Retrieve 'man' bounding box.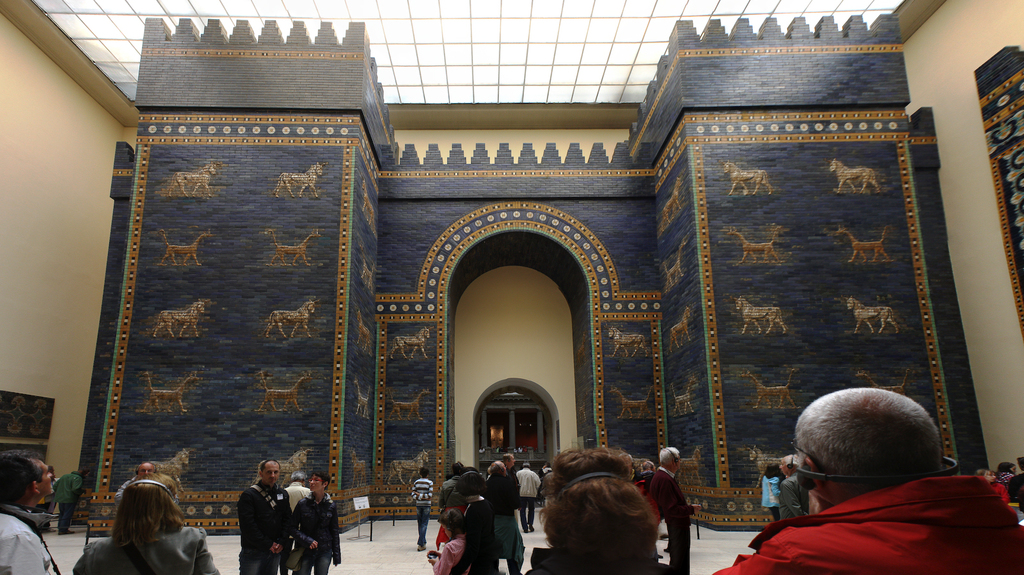
Bounding box: pyautogui.locateOnScreen(284, 471, 312, 574).
